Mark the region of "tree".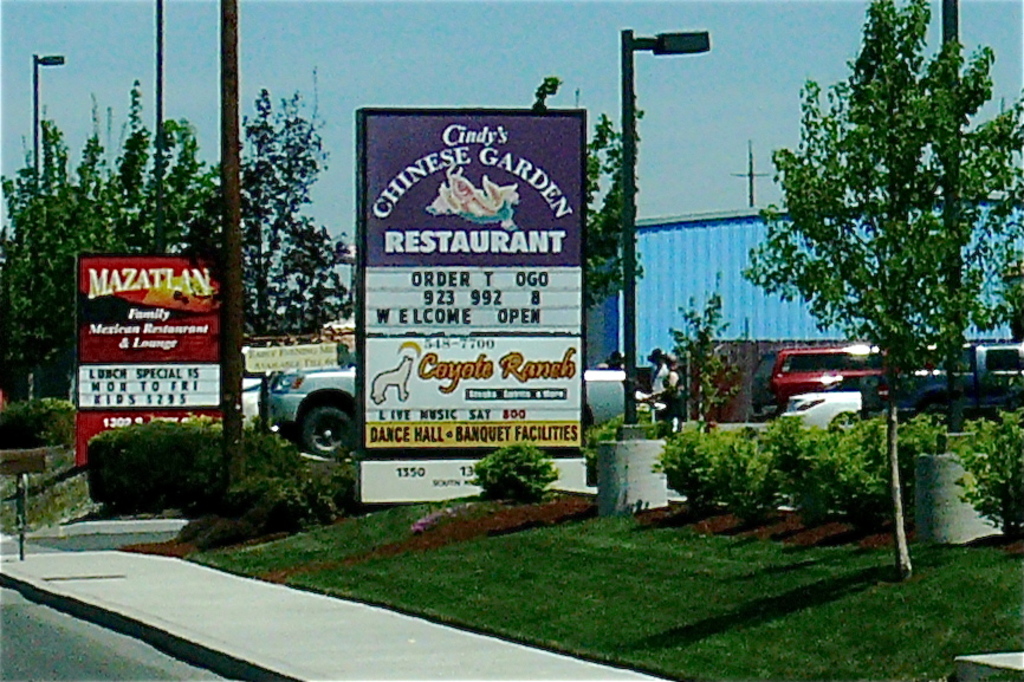
Region: l=530, t=76, r=646, b=325.
